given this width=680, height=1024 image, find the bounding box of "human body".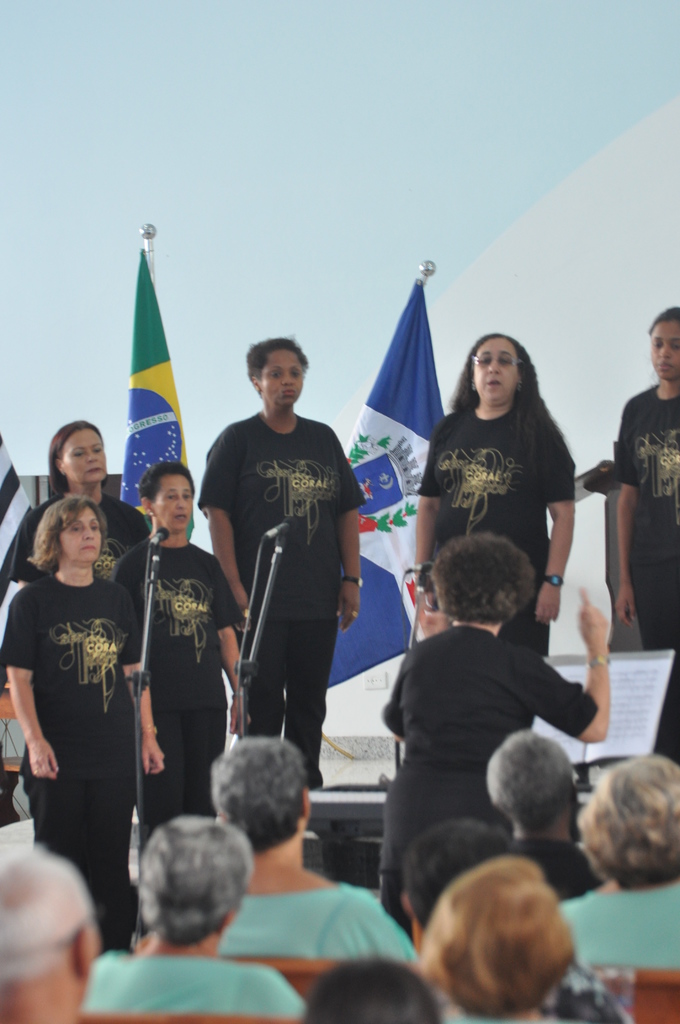
<box>411,339,565,689</box>.
